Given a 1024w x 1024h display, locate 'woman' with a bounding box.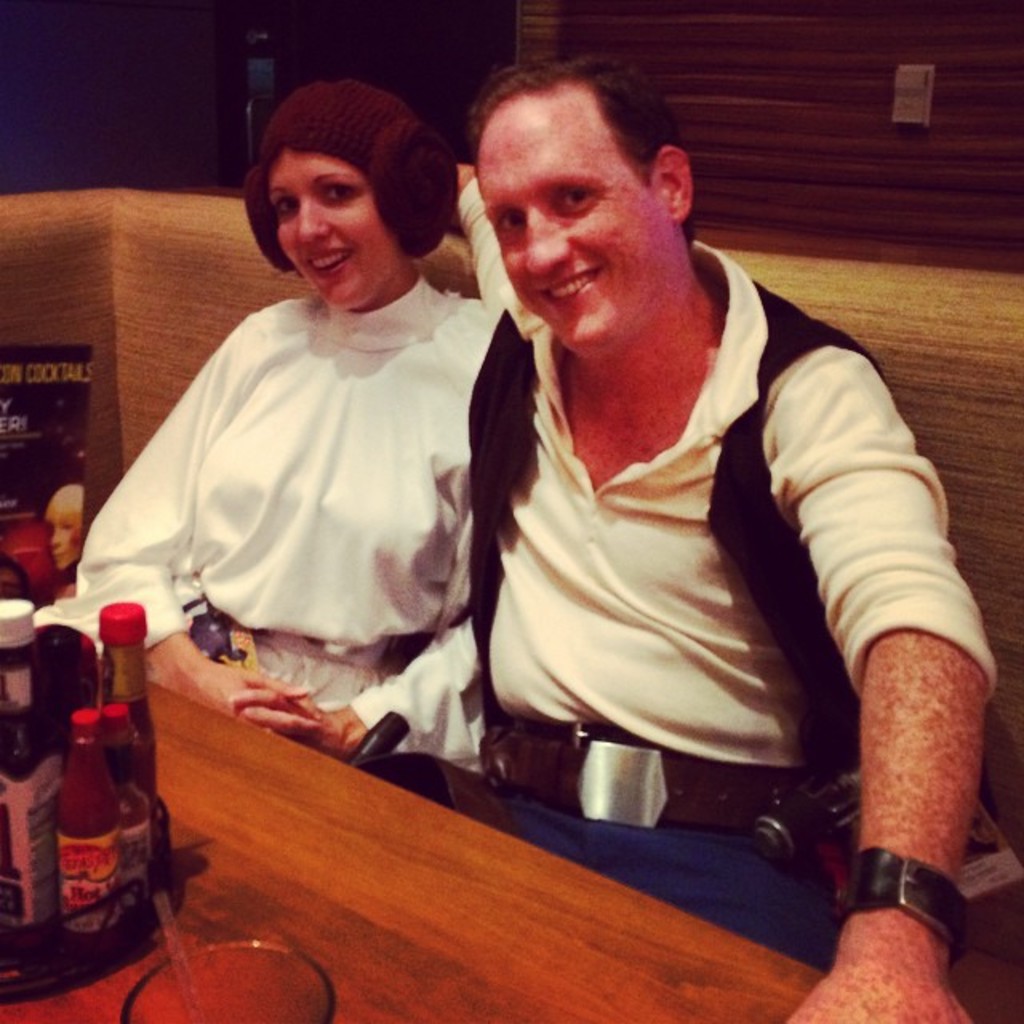
Located: [x1=46, y1=486, x2=90, y2=595].
